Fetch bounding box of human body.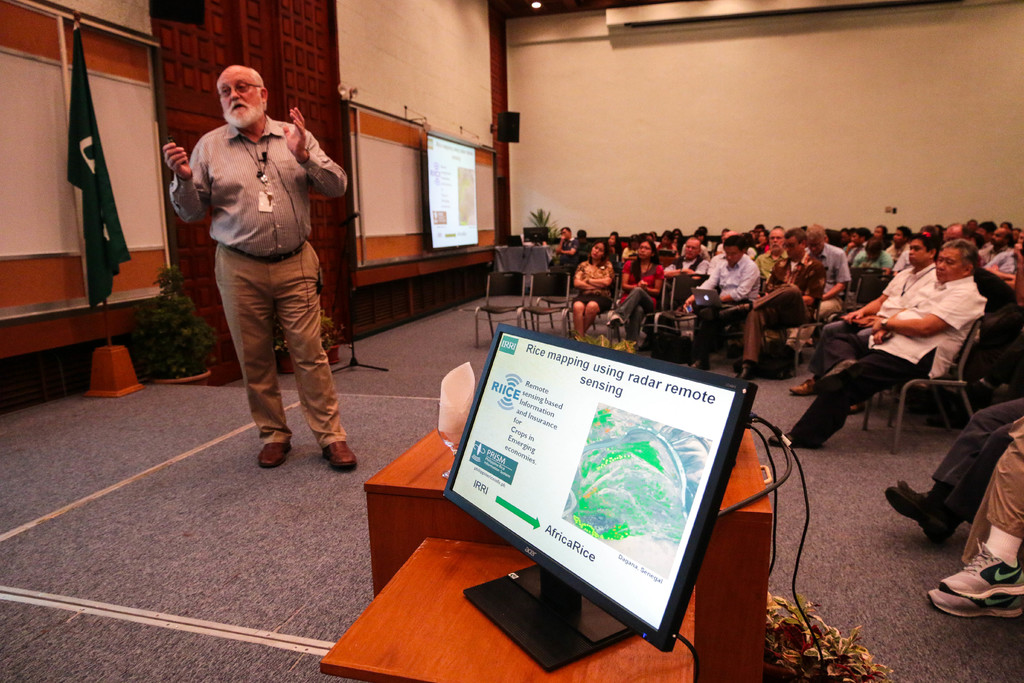
Bbox: box=[572, 231, 592, 256].
